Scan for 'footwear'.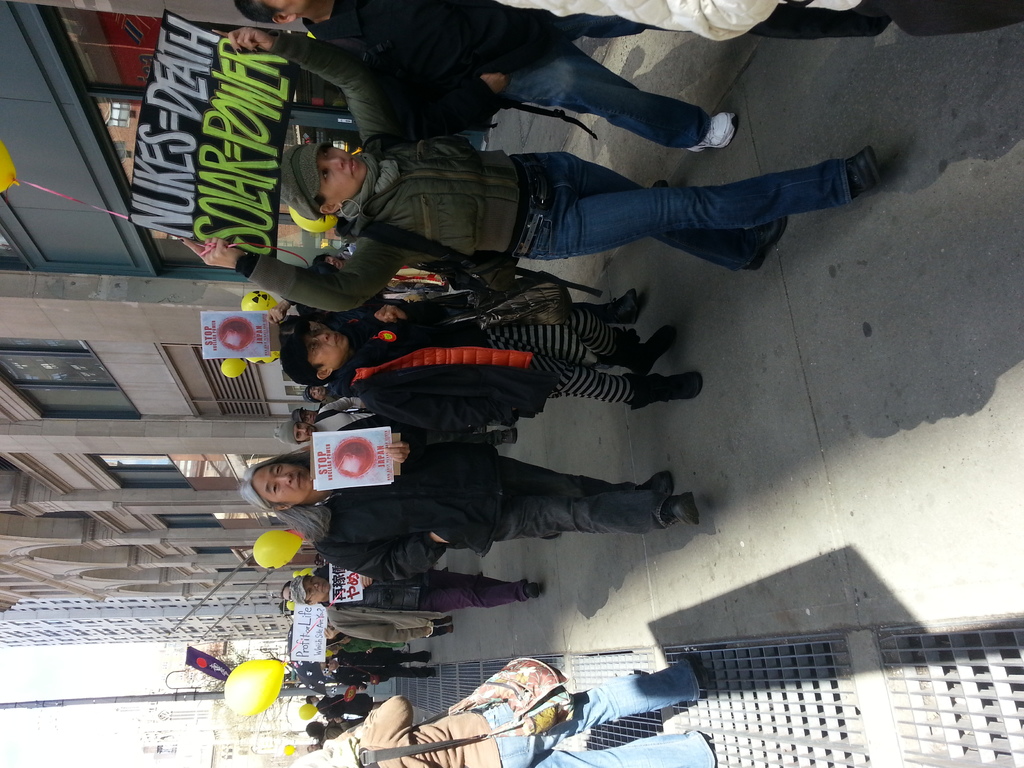
Scan result: box=[745, 218, 786, 273].
